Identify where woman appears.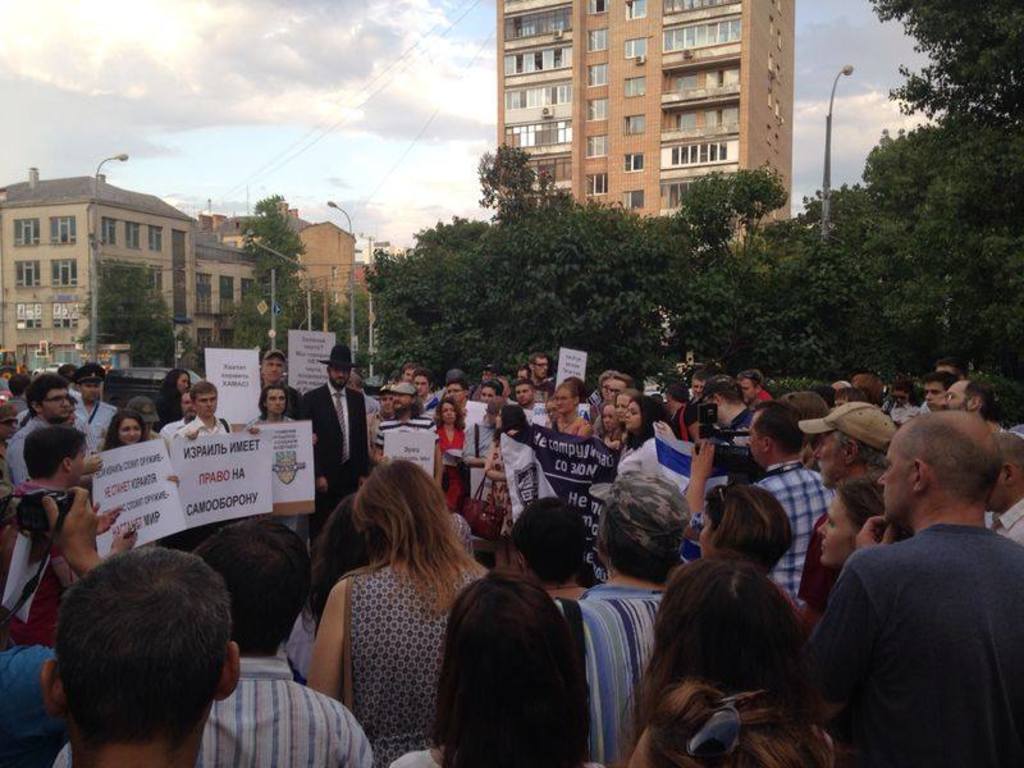
Appears at [left=694, top=480, right=823, bottom=639].
